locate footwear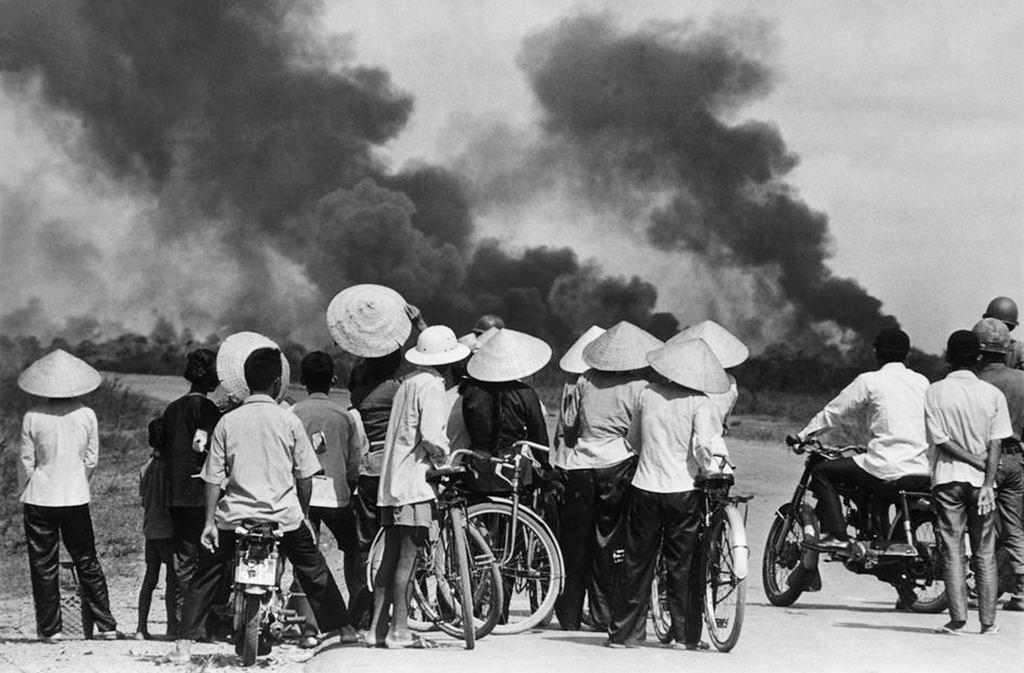
bbox(802, 535, 852, 555)
